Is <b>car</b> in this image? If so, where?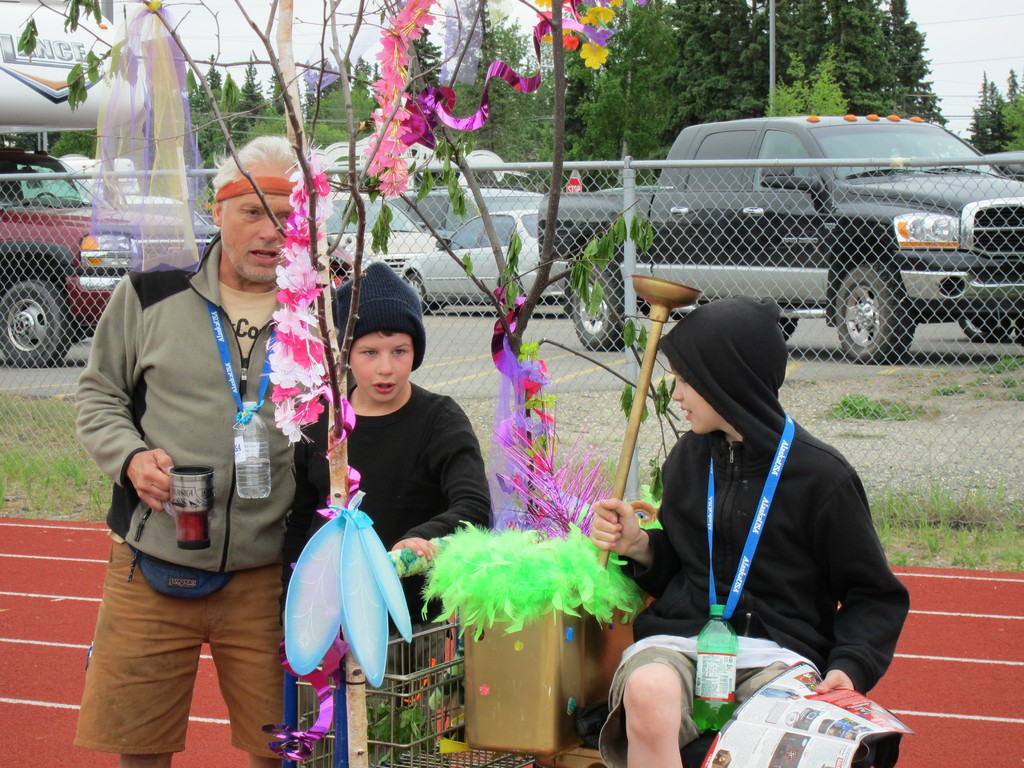
Yes, at Rect(402, 207, 568, 314).
